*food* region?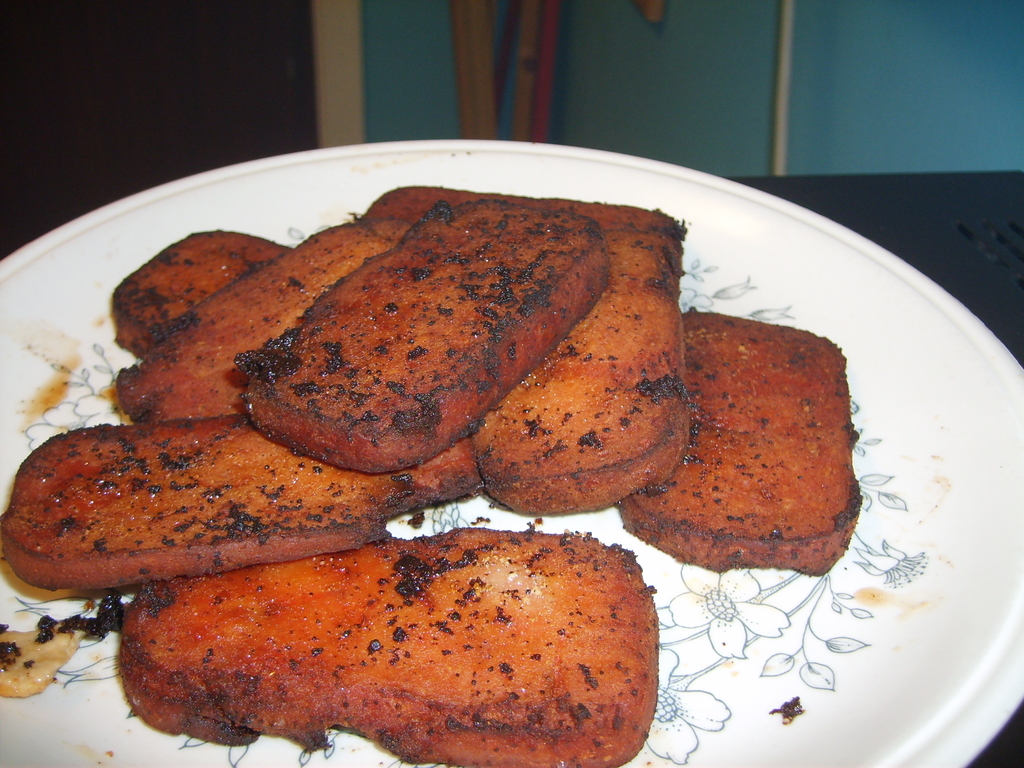
Rect(0, 413, 477, 593)
